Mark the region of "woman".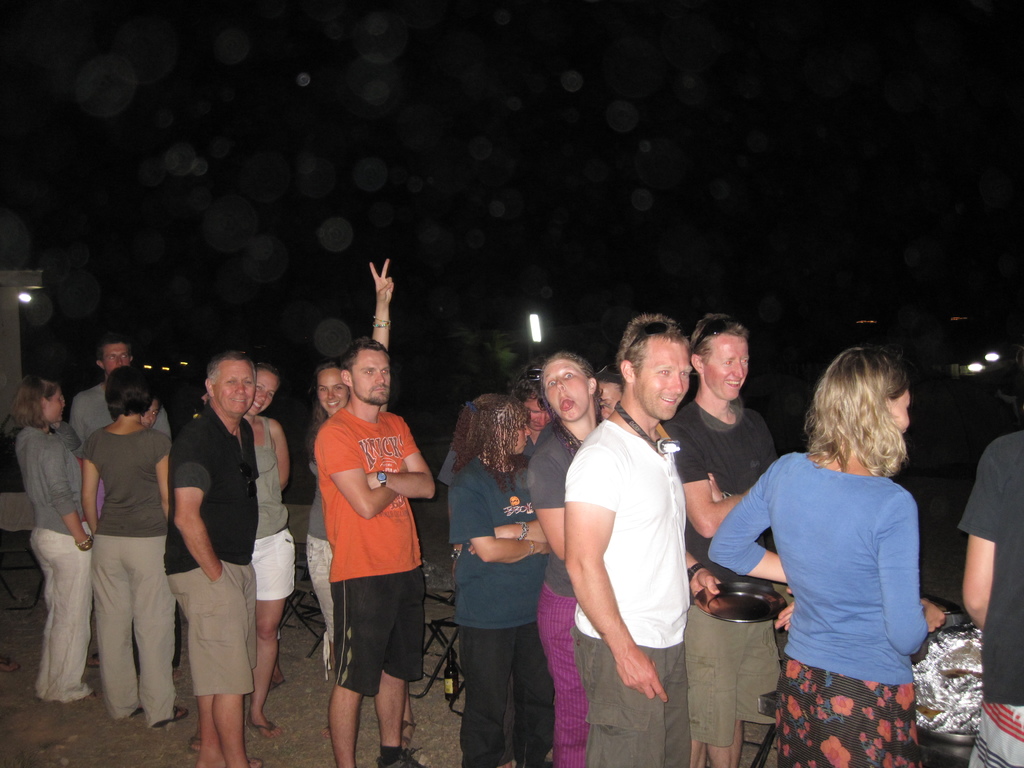
Region: <region>0, 378, 114, 707</region>.
